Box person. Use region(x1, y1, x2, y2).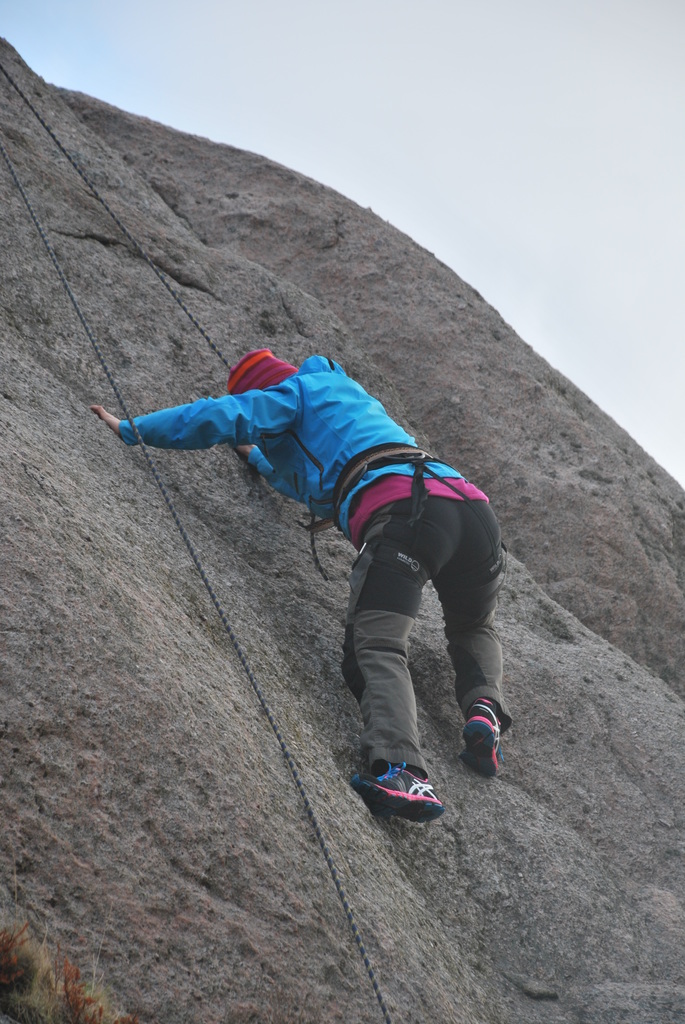
region(84, 342, 509, 827).
